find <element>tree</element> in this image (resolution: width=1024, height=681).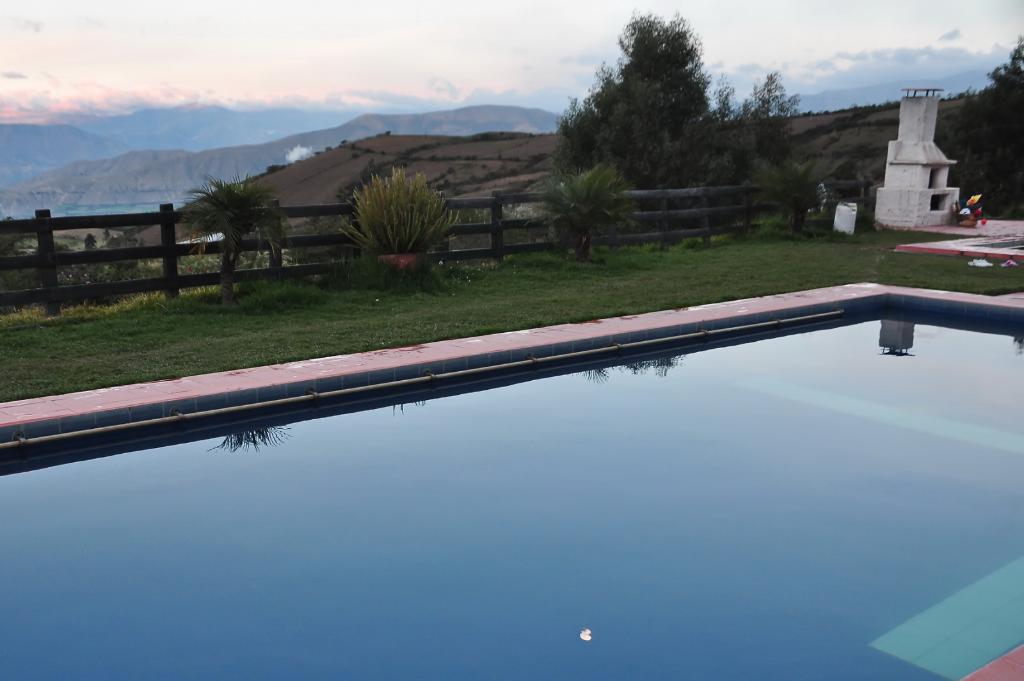
[175,172,289,307].
